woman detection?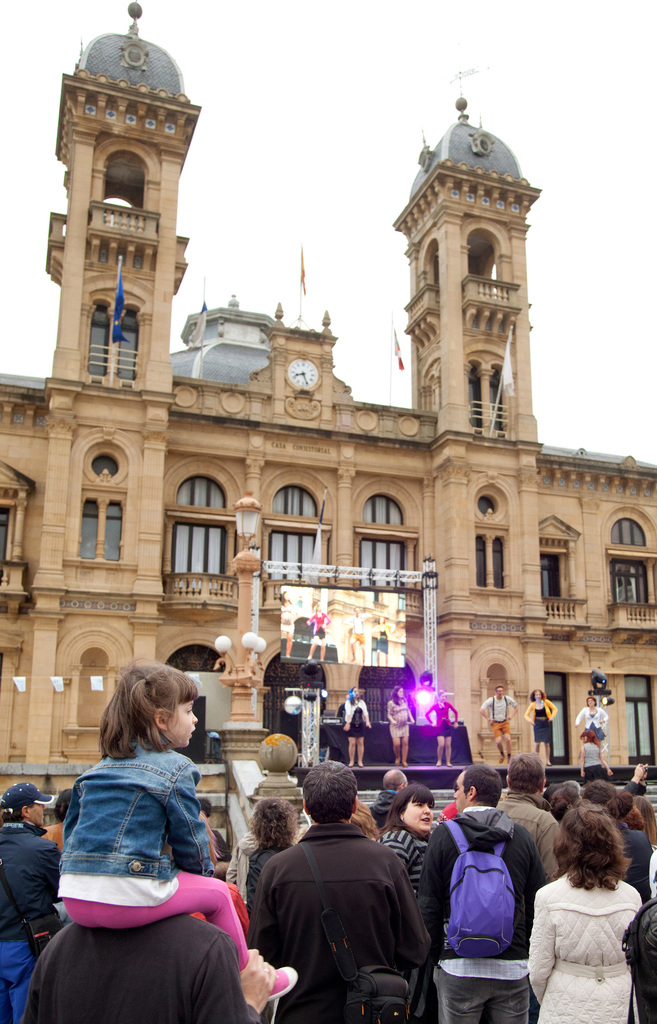
BBox(380, 785, 432, 893)
